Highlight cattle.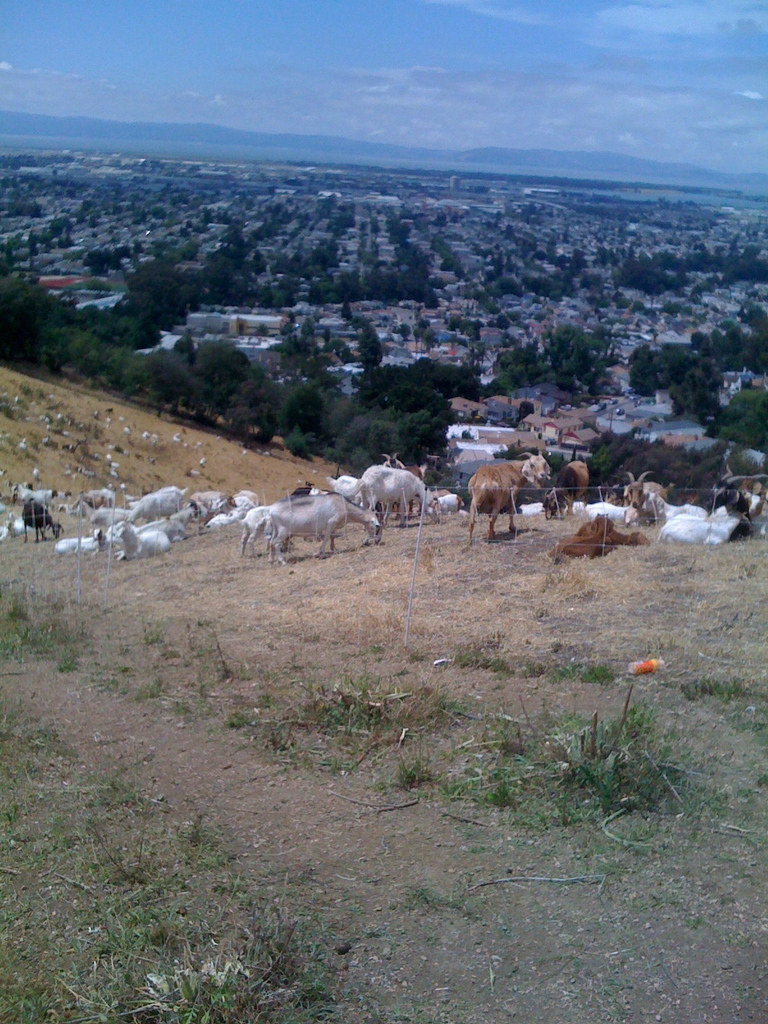
Highlighted region: select_region(435, 492, 464, 520).
